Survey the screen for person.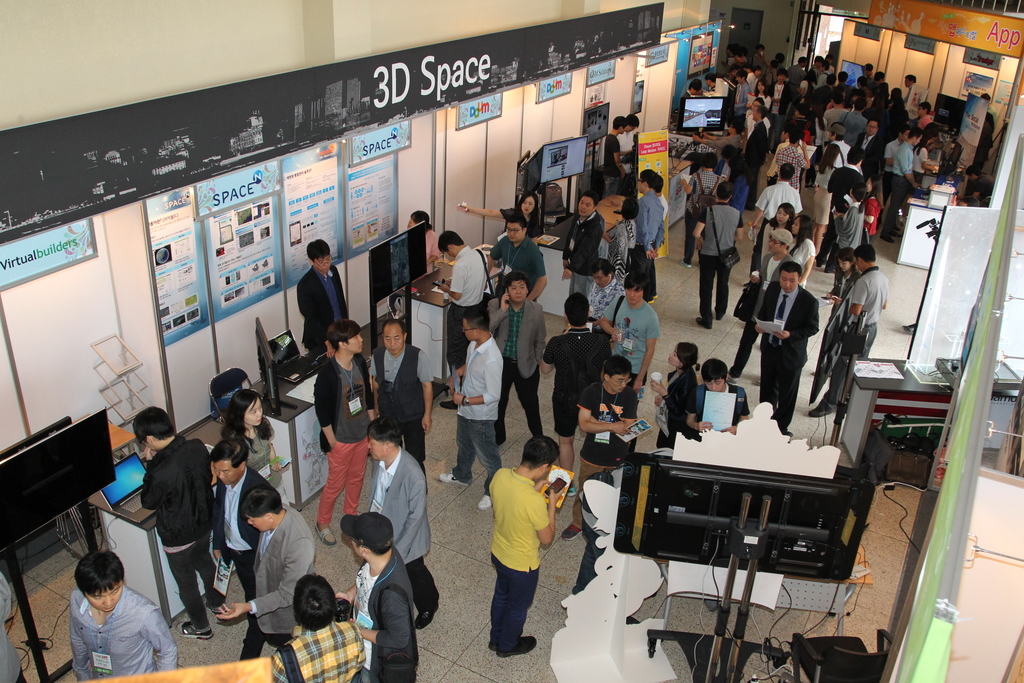
Survey found: 865 176 886 243.
